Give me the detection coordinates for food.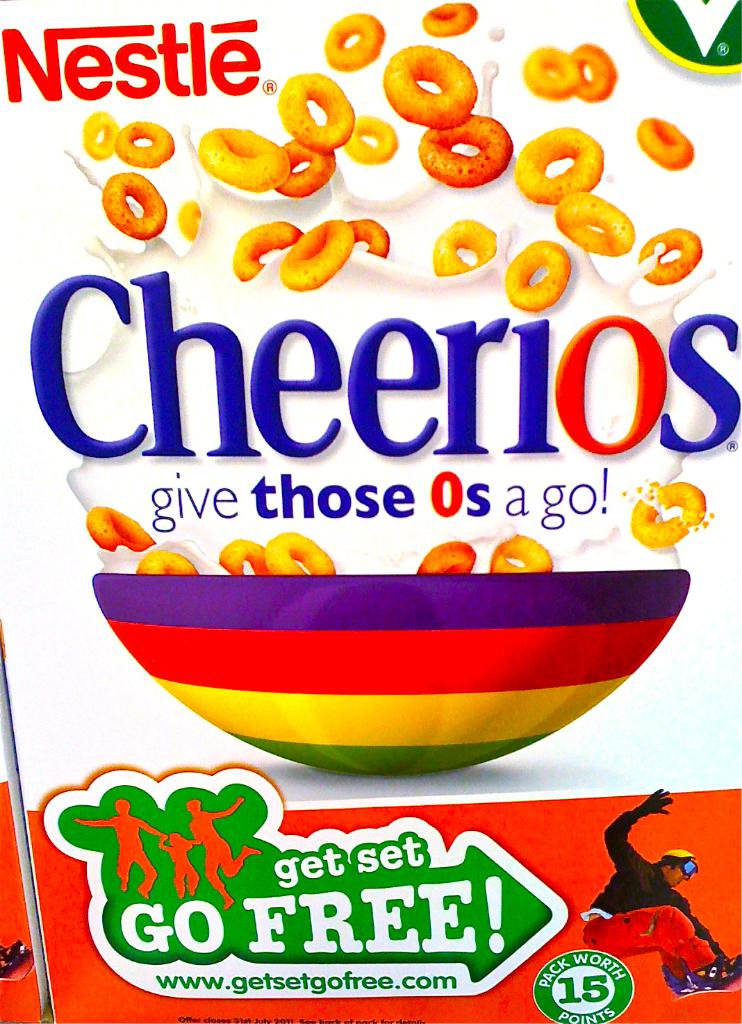
x1=320 y1=11 x2=387 y2=74.
